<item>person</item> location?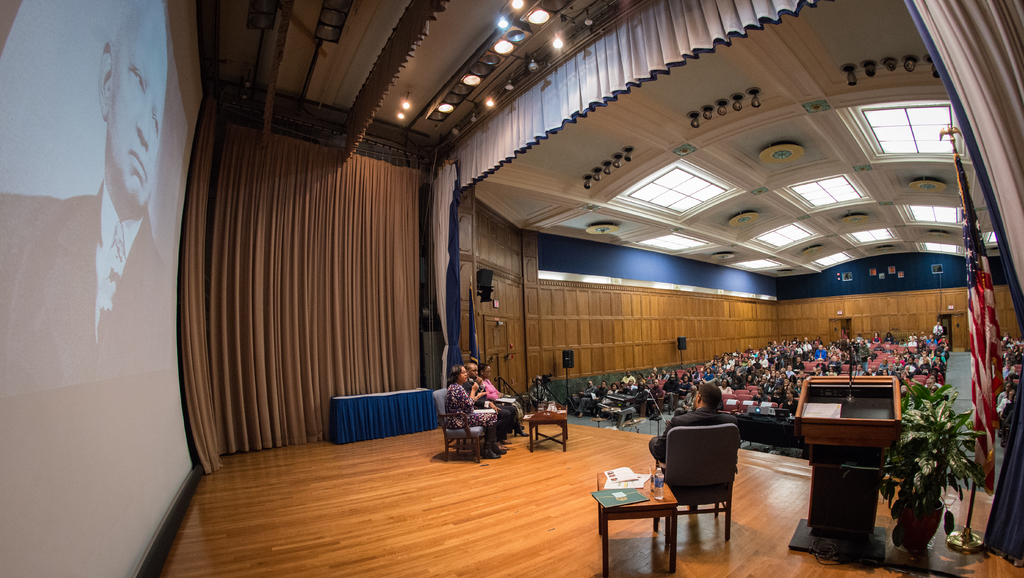
783, 335, 802, 360
